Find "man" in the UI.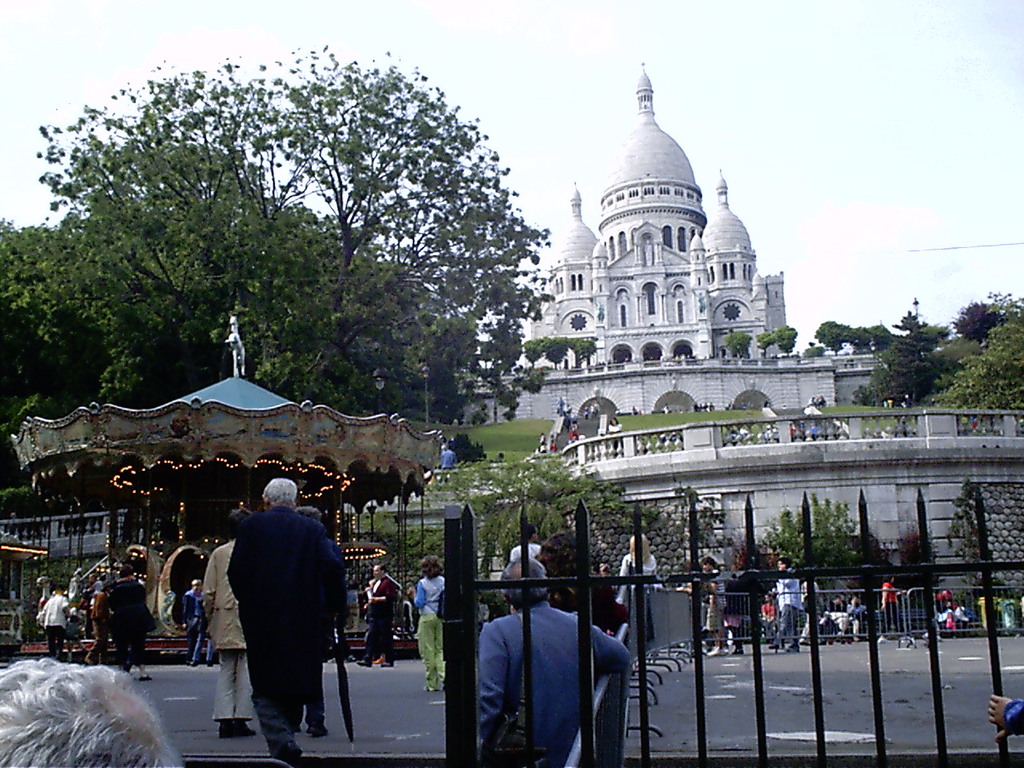
UI element at 478,546,626,767.
